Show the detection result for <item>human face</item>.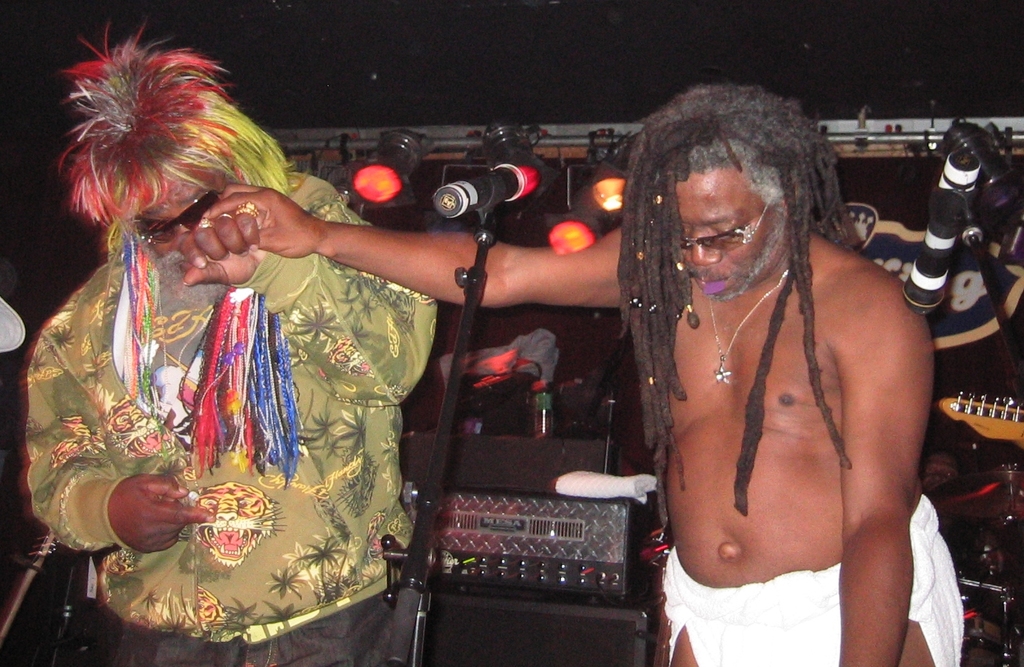
Rect(136, 171, 226, 264).
